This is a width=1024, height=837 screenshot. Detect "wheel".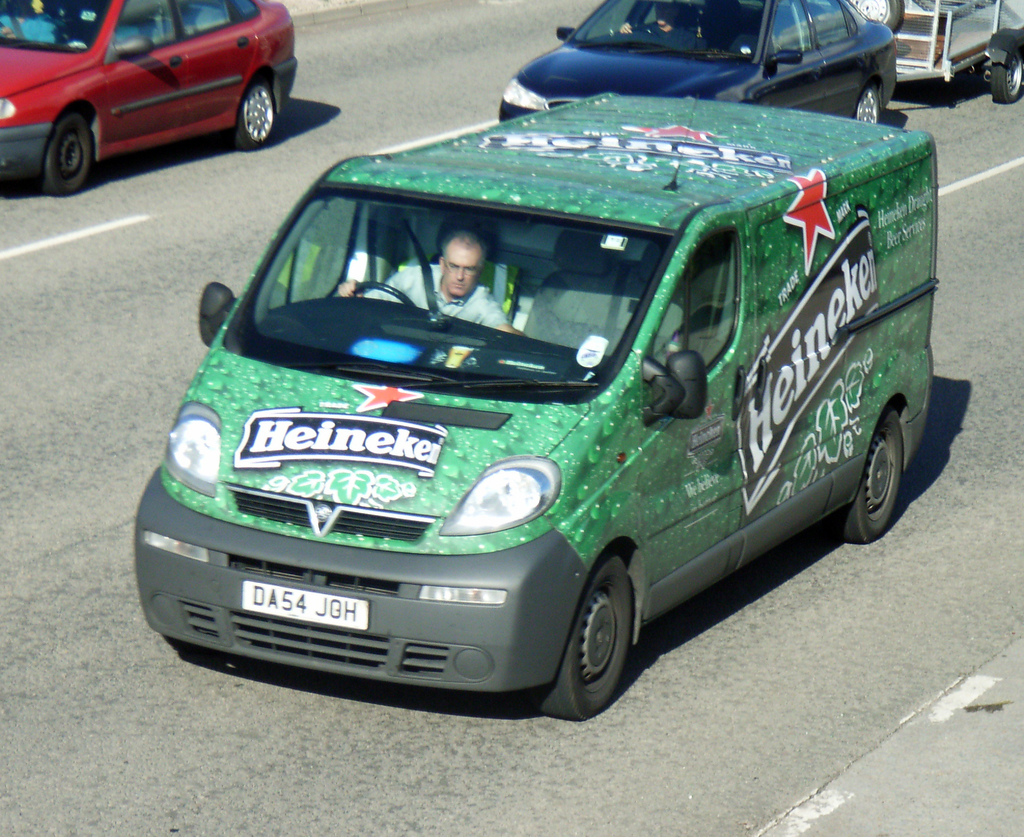
left=49, top=119, right=97, bottom=200.
